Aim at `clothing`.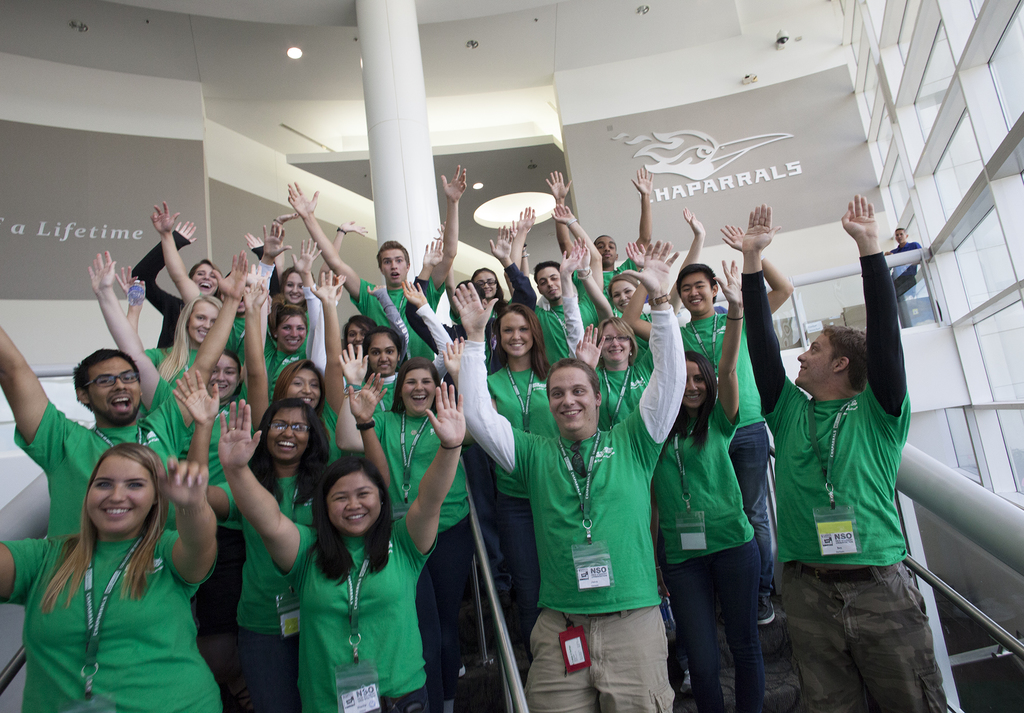
Aimed at [x1=579, y1=257, x2=636, y2=293].
